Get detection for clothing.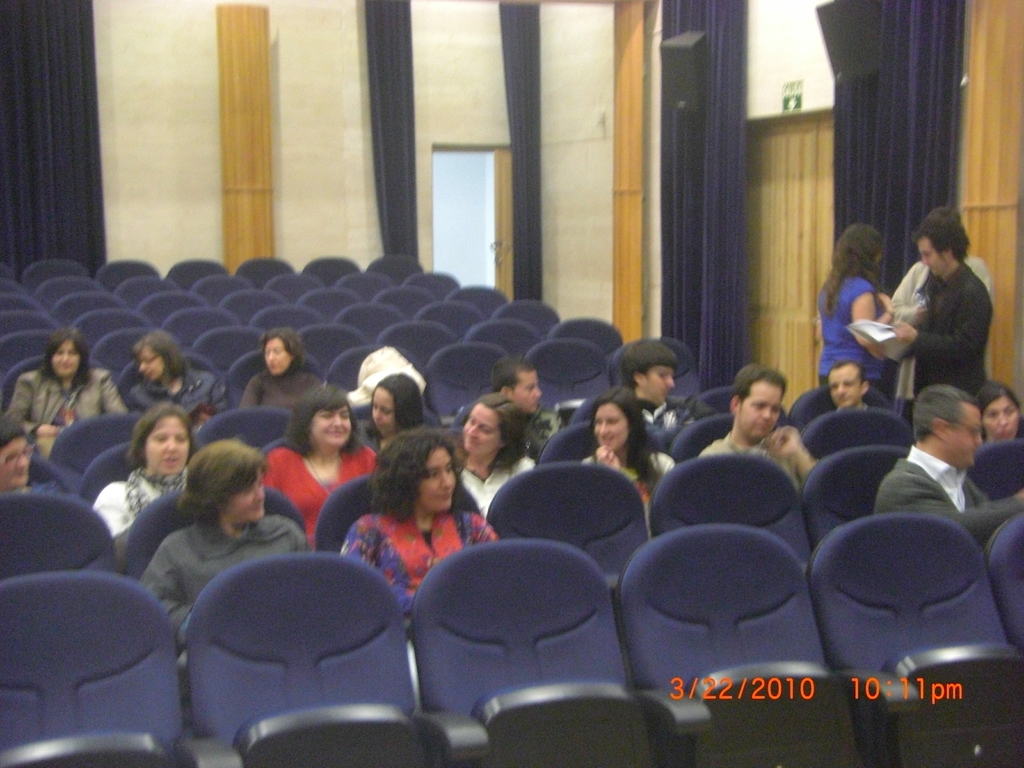
Detection: bbox(819, 277, 888, 395).
